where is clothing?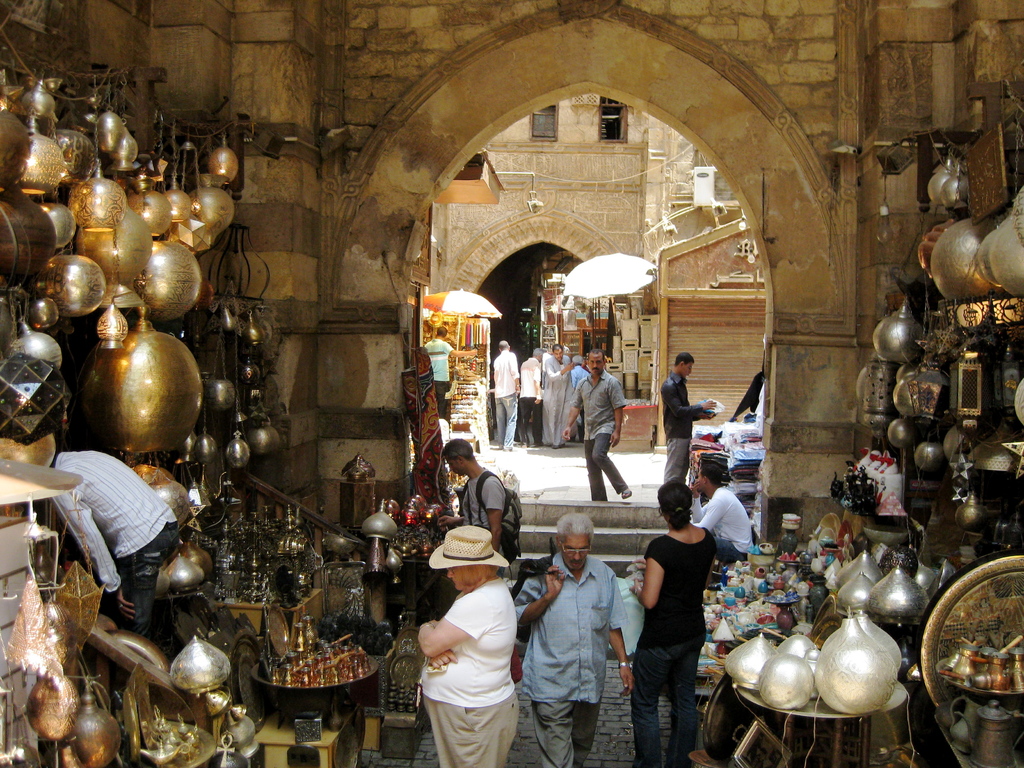
left=414, top=575, right=531, bottom=753.
